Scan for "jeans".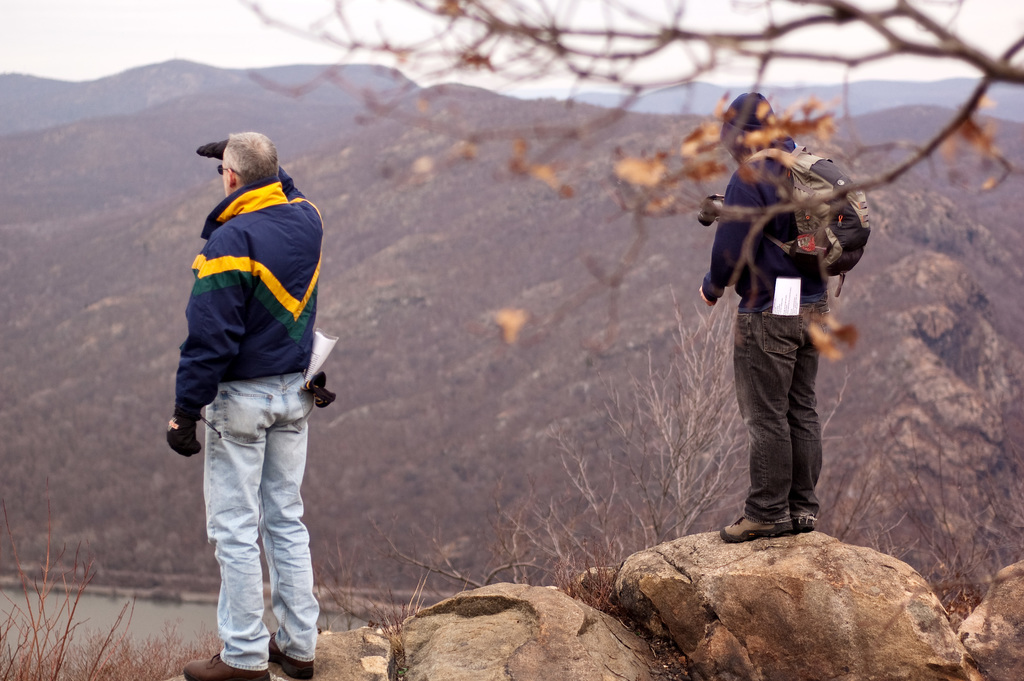
Scan result: detection(202, 368, 335, 665).
